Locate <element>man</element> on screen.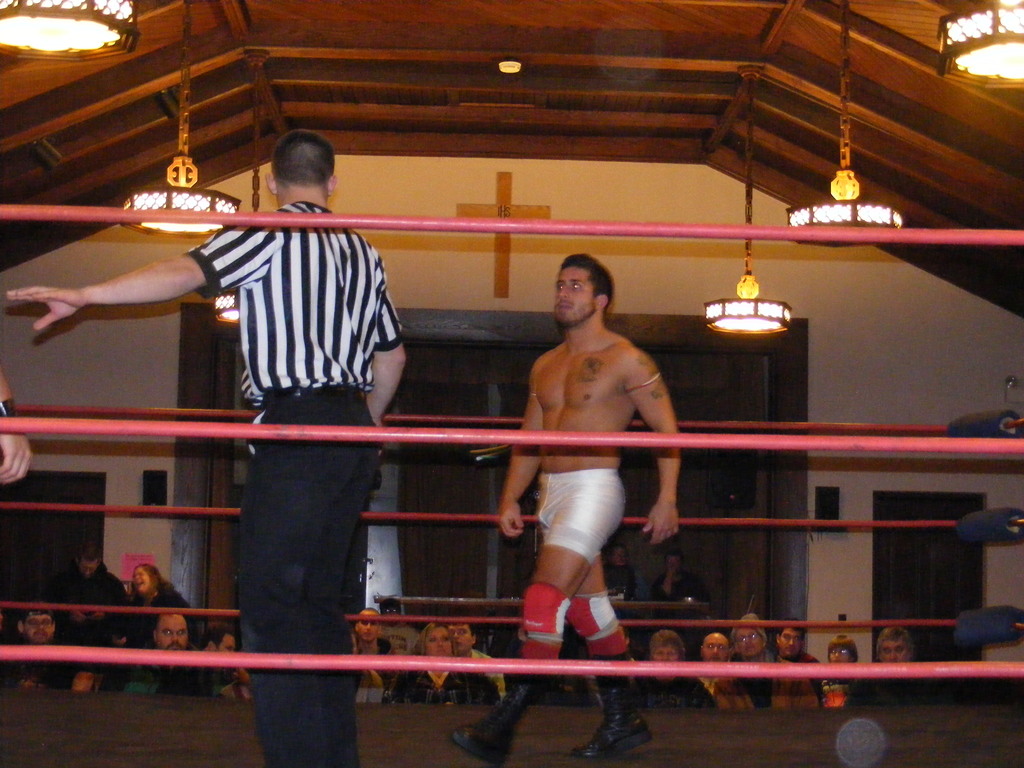
On screen at BBox(58, 540, 136, 610).
